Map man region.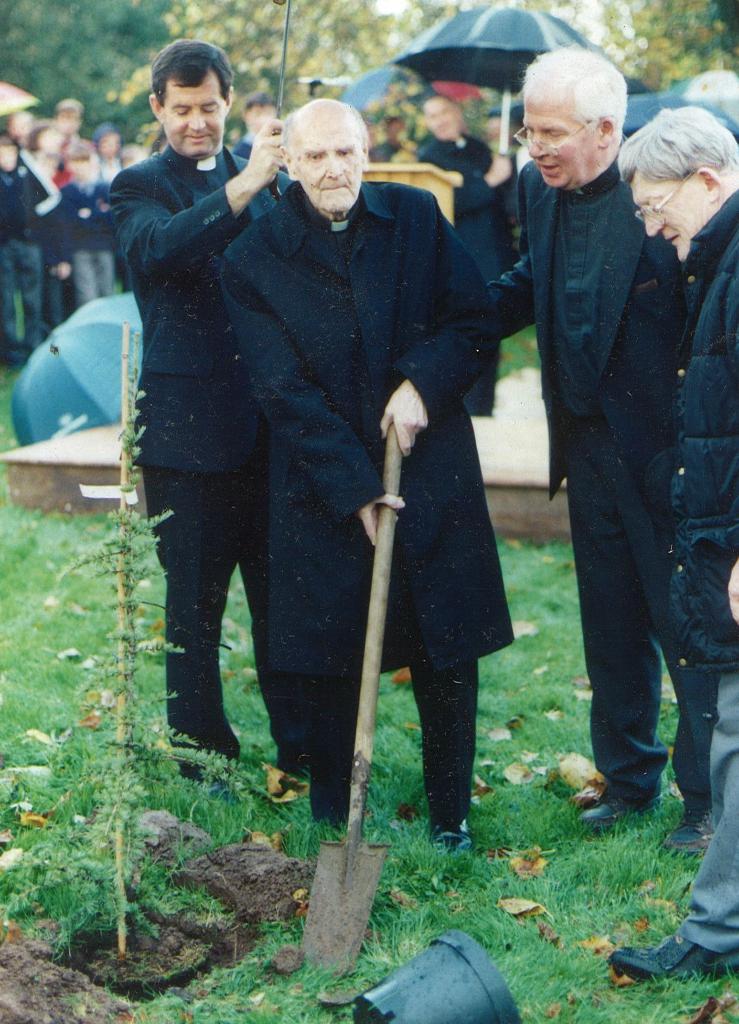
Mapped to [x1=607, y1=95, x2=738, y2=979].
